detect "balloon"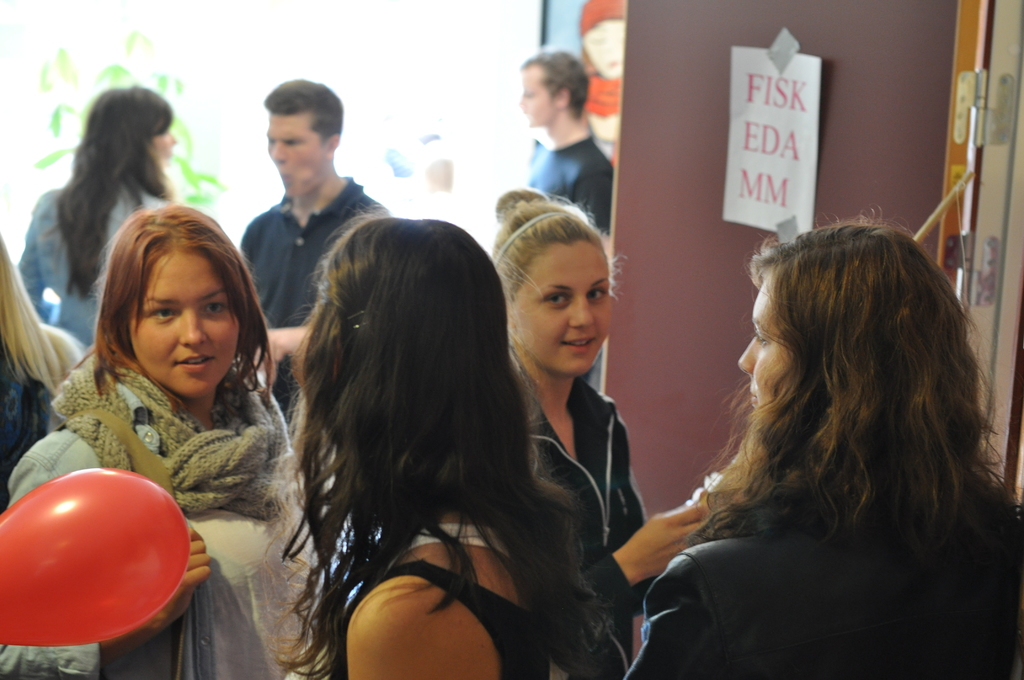
(left=0, top=464, right=192, bottom=650)
